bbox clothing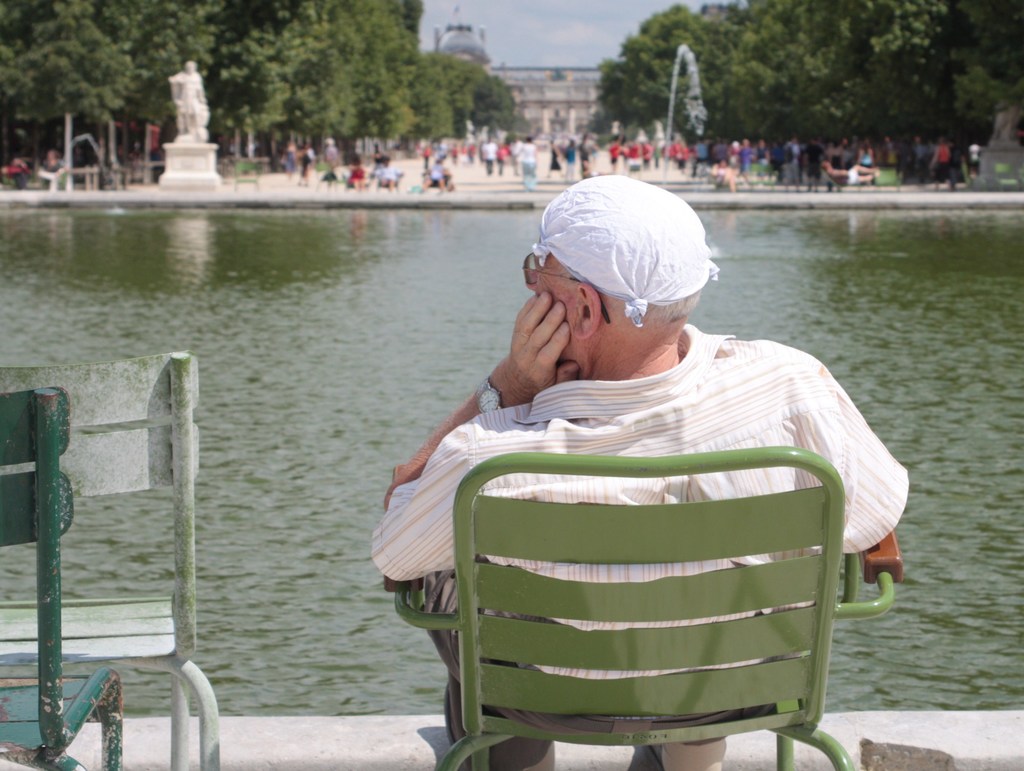
Rect(414, 254, 908, 740)
